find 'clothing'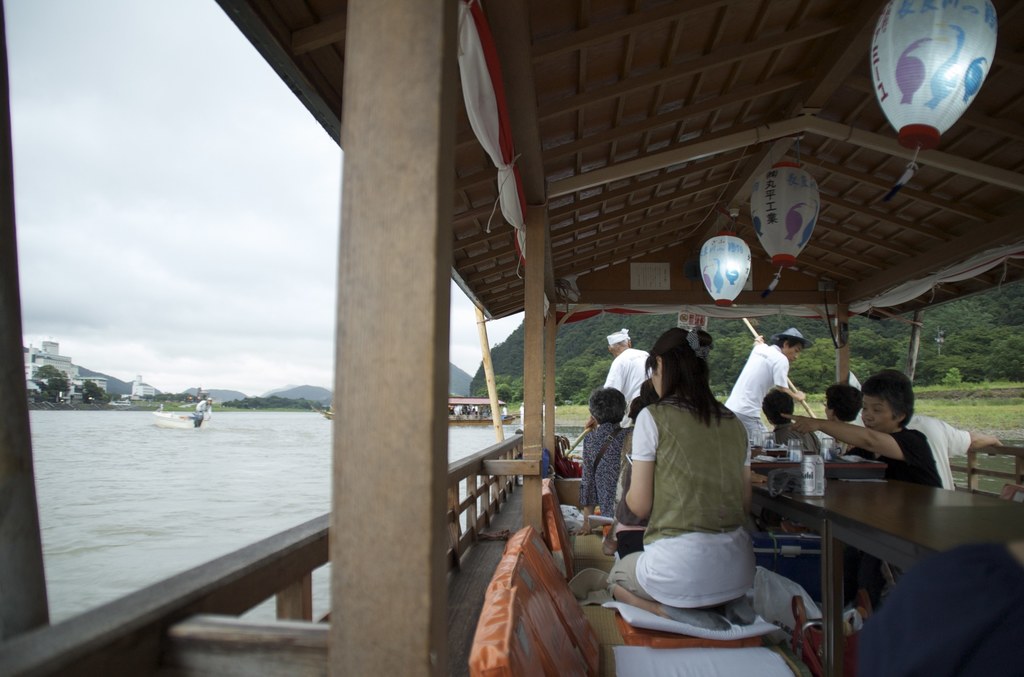
bbox(907, 416, 970, 487)
